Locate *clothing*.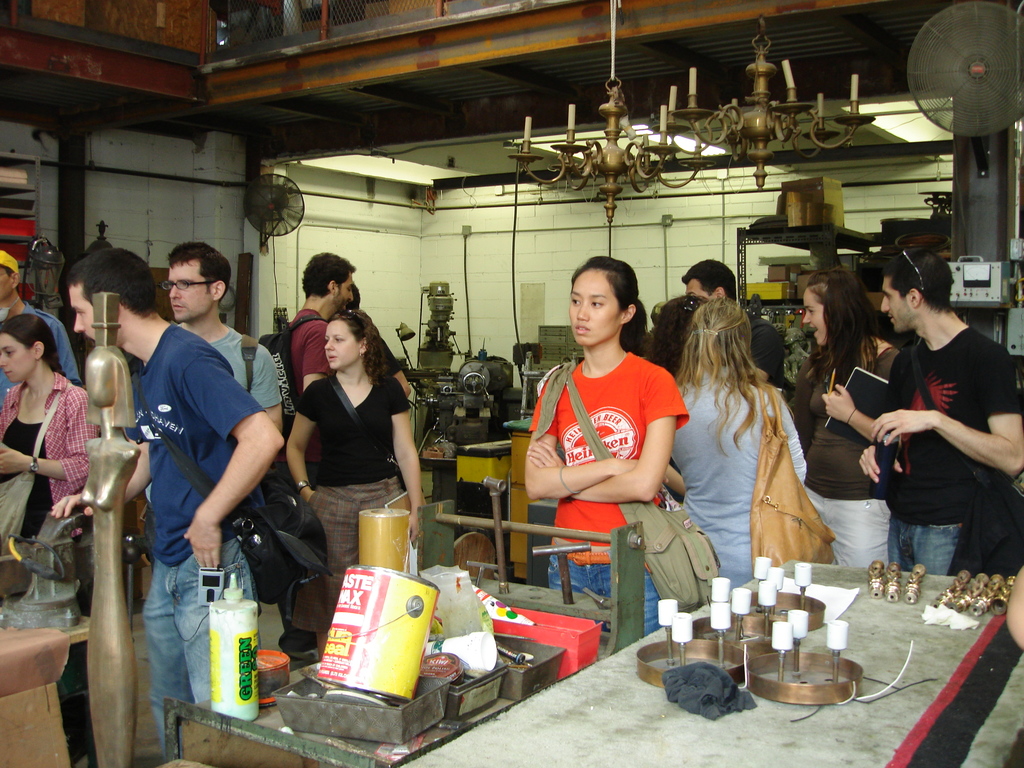
Bounding box: 806/337/906/564.
